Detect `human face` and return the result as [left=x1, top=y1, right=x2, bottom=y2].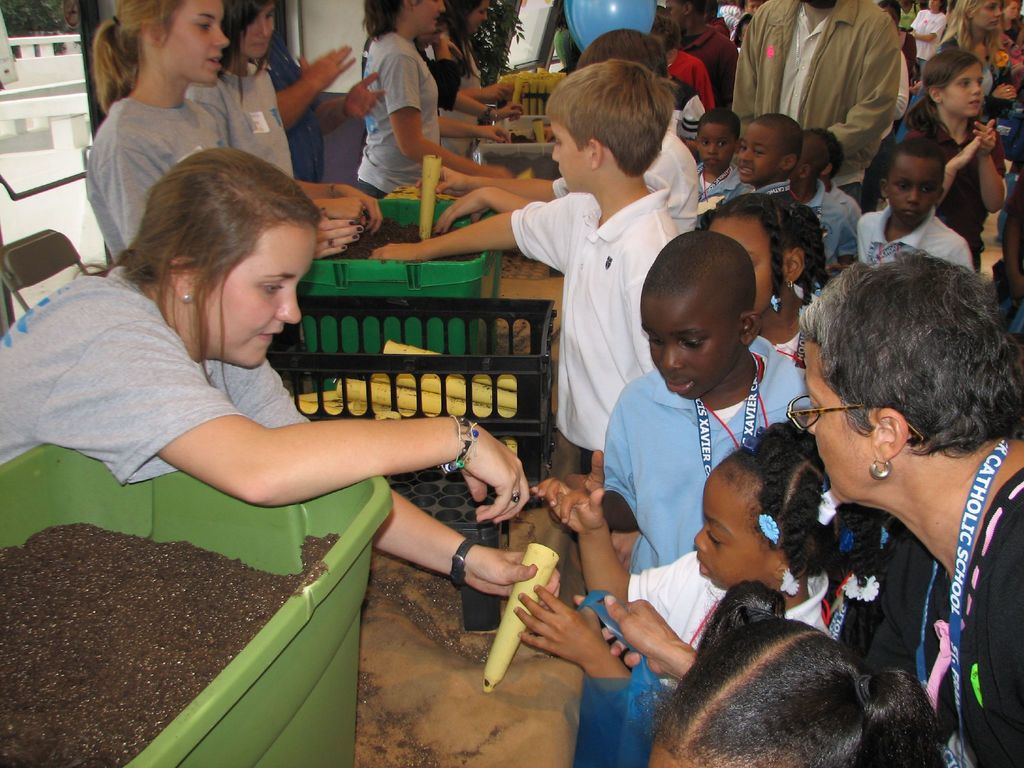
[left=548, top=113, right=588, bottom=189].
